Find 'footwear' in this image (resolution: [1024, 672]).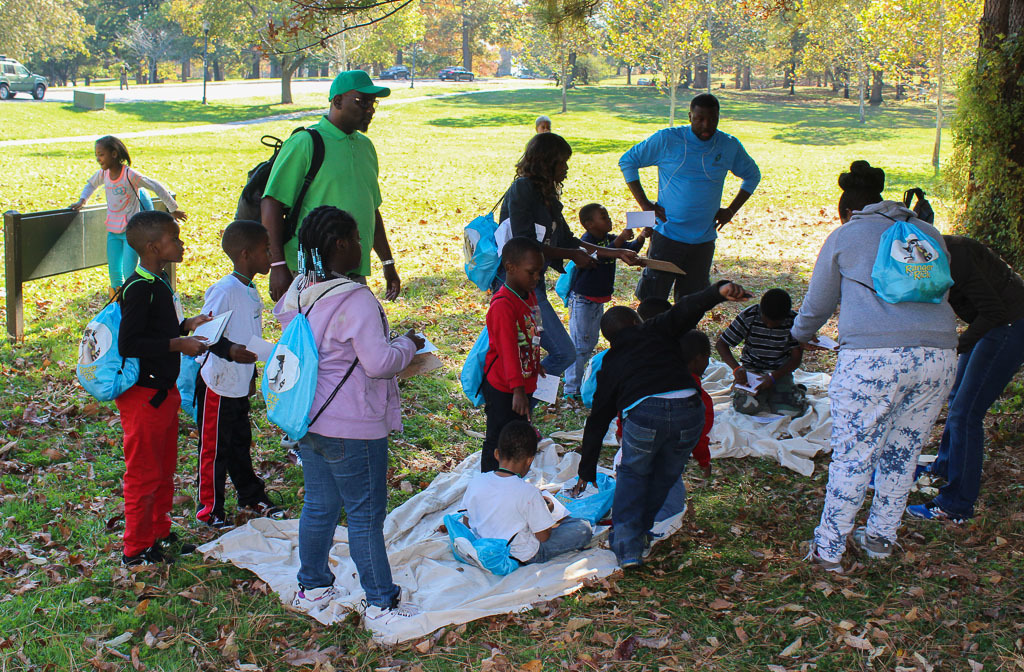
x1=121 y1=538 x2=177 y2=566.
